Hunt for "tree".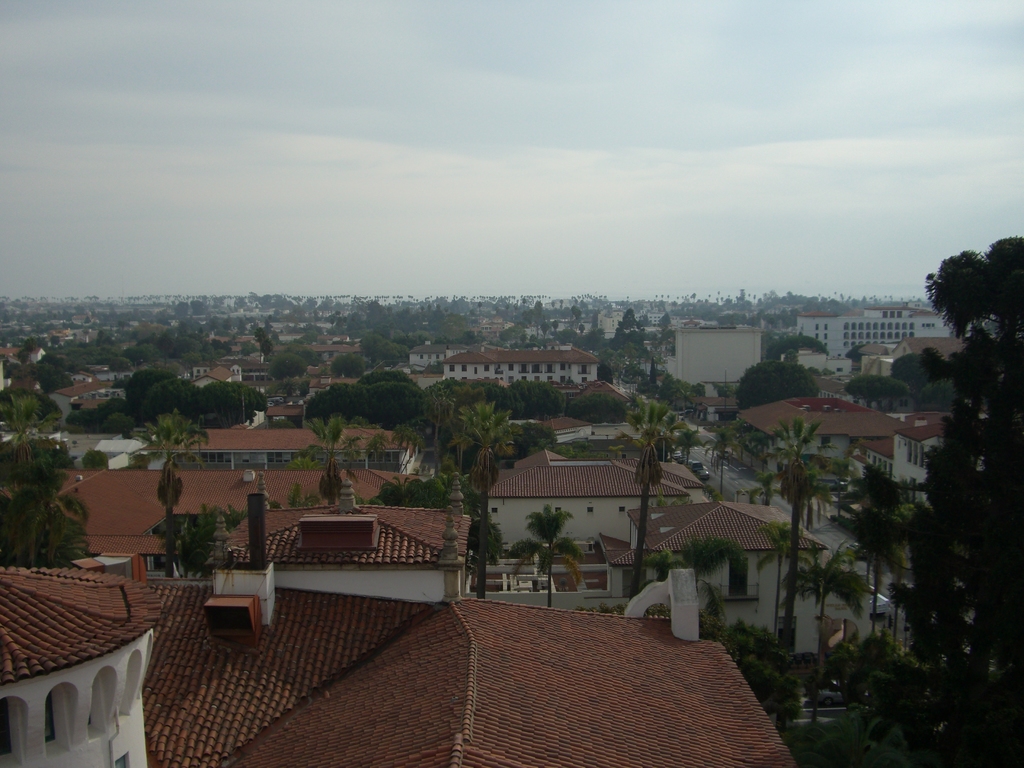
Hunted down at bbox=[699, 588, 1023, 767].
